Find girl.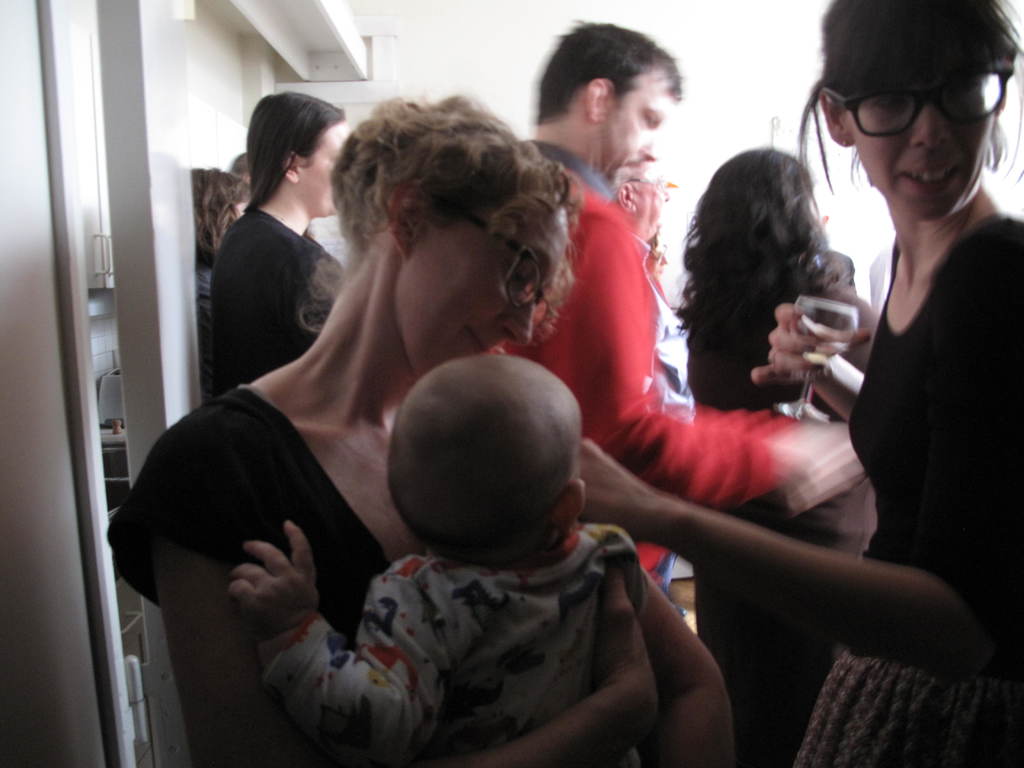
pyautogui.locateOnScreen(580, 0, 1023, 767).
